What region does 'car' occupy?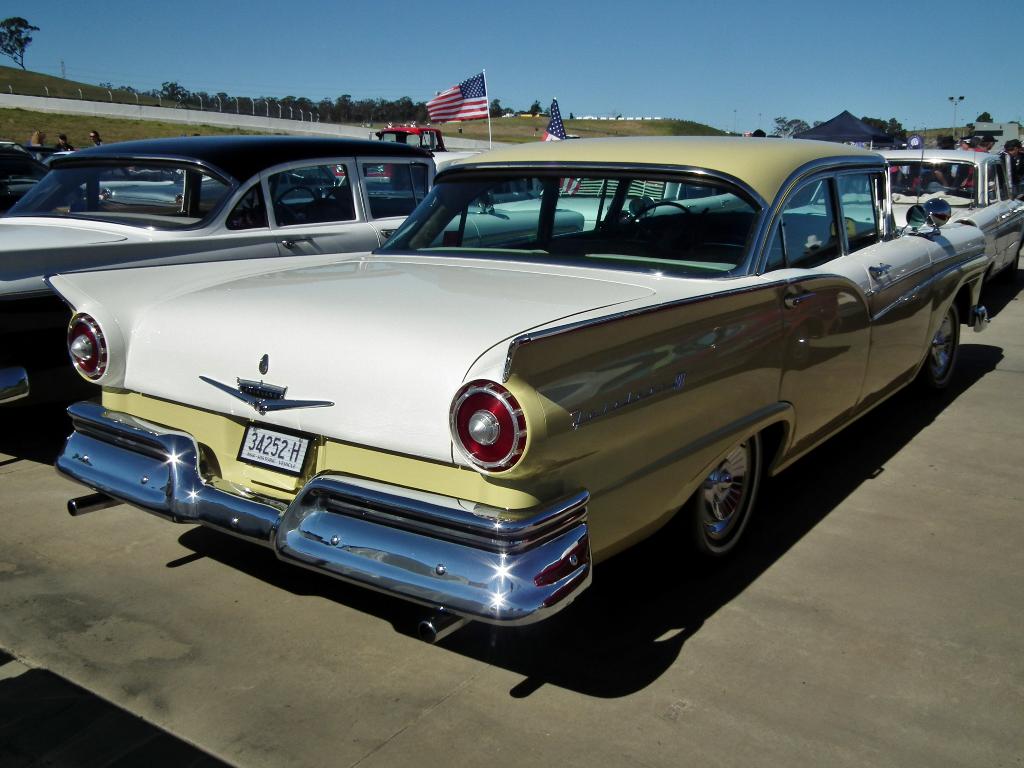
33/150/73/166.
